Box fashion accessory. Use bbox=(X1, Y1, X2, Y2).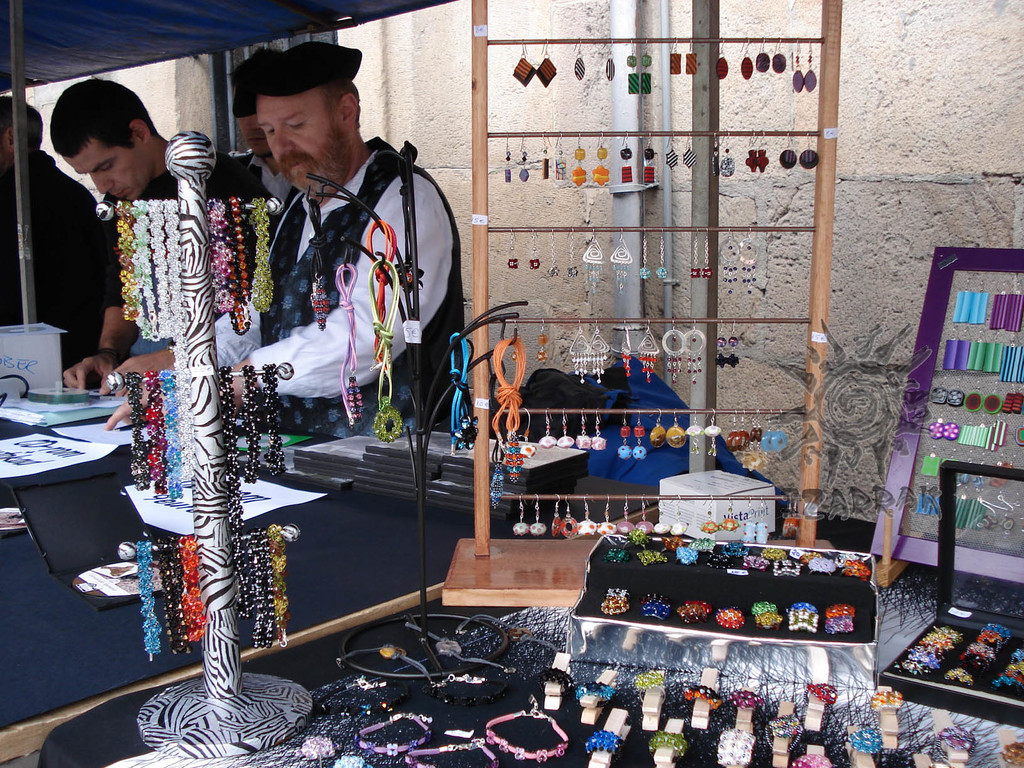
bbox=(596, 582, 628, 617).
